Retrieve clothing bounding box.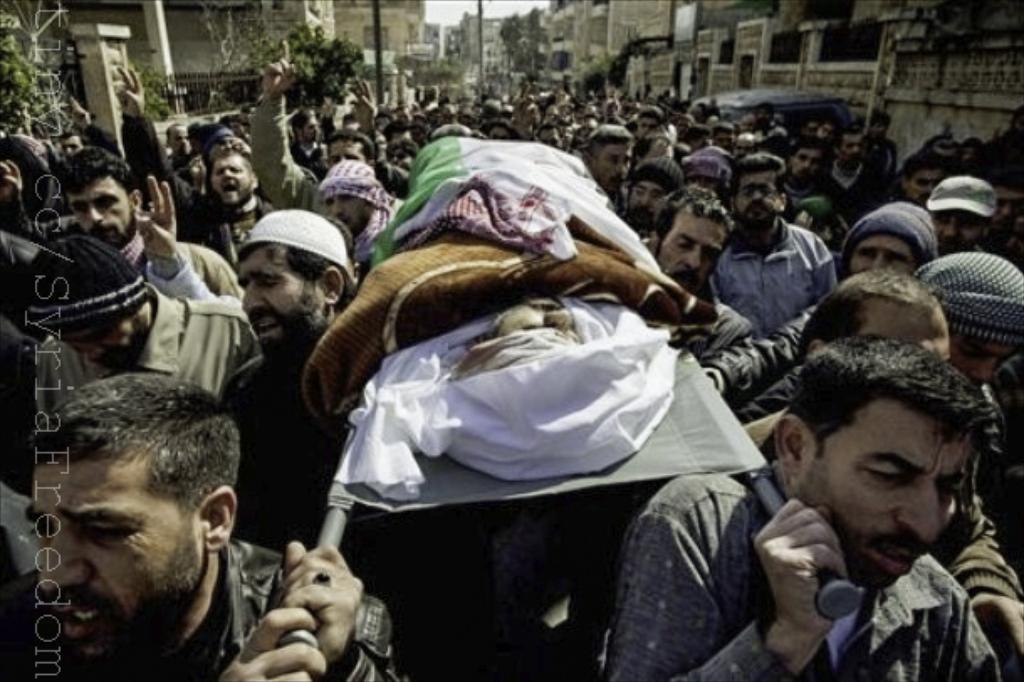
Bounding box: <bbox>134, 235, 247, 297</bbox>.
